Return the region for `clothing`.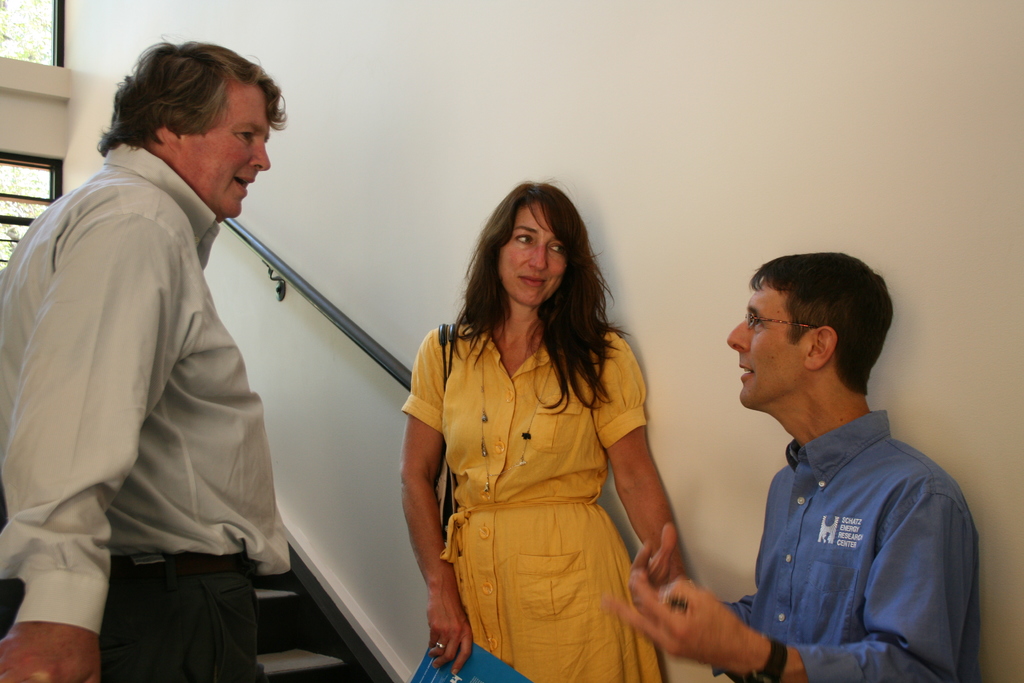
l=716, t=409, r=982, b=682.
